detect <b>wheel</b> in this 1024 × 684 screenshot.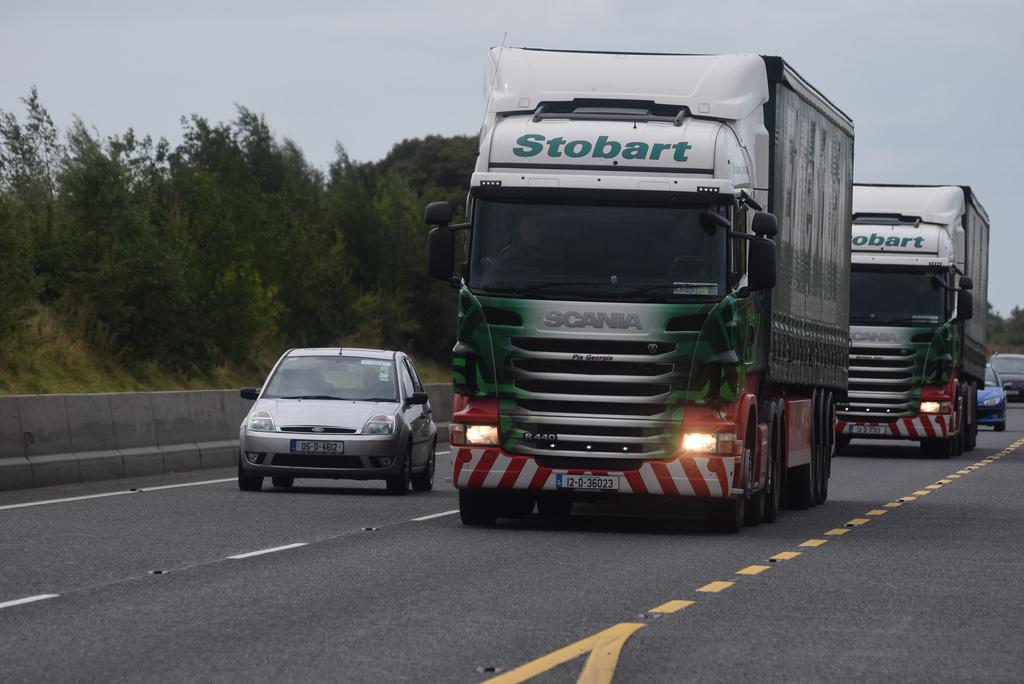
Detection: (456,488,499,531).
